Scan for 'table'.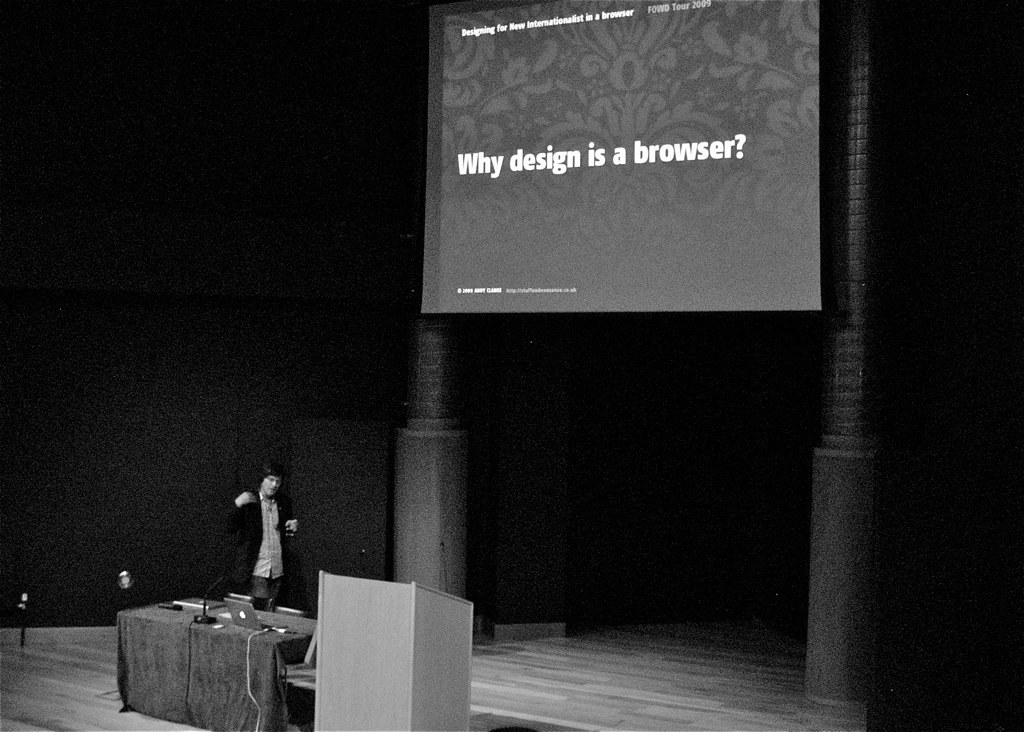
Scan result: <region>93, 590, 328, 720</region>.
